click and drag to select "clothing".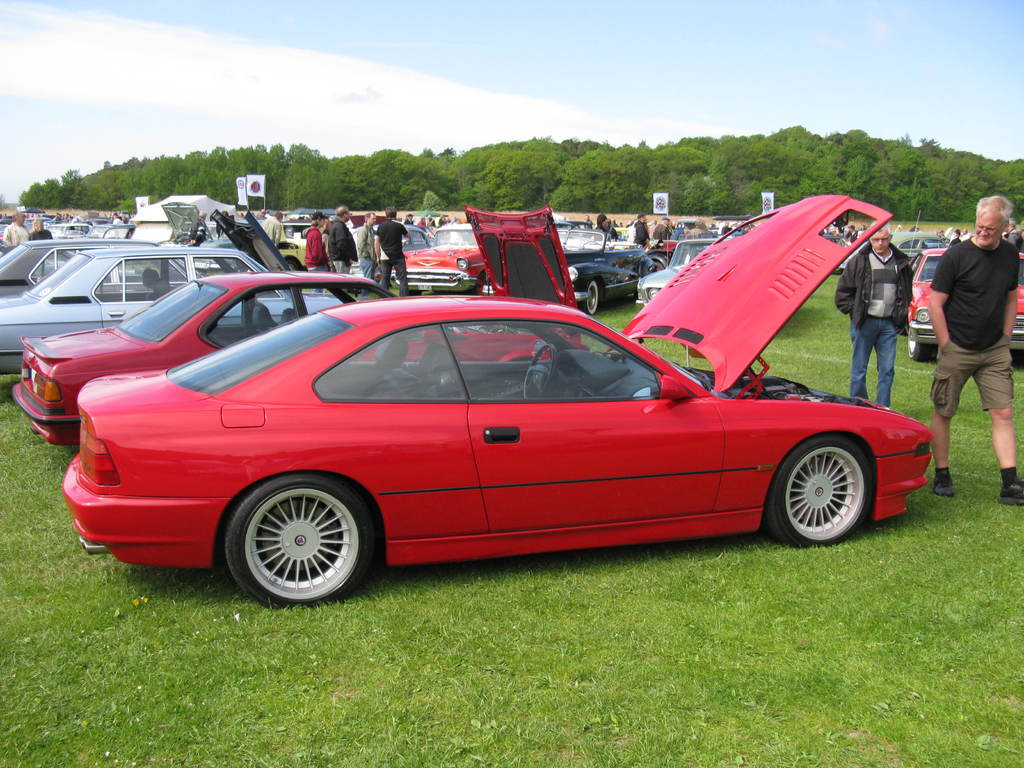
Selection: l=419, t=221, r=426, b=230.
